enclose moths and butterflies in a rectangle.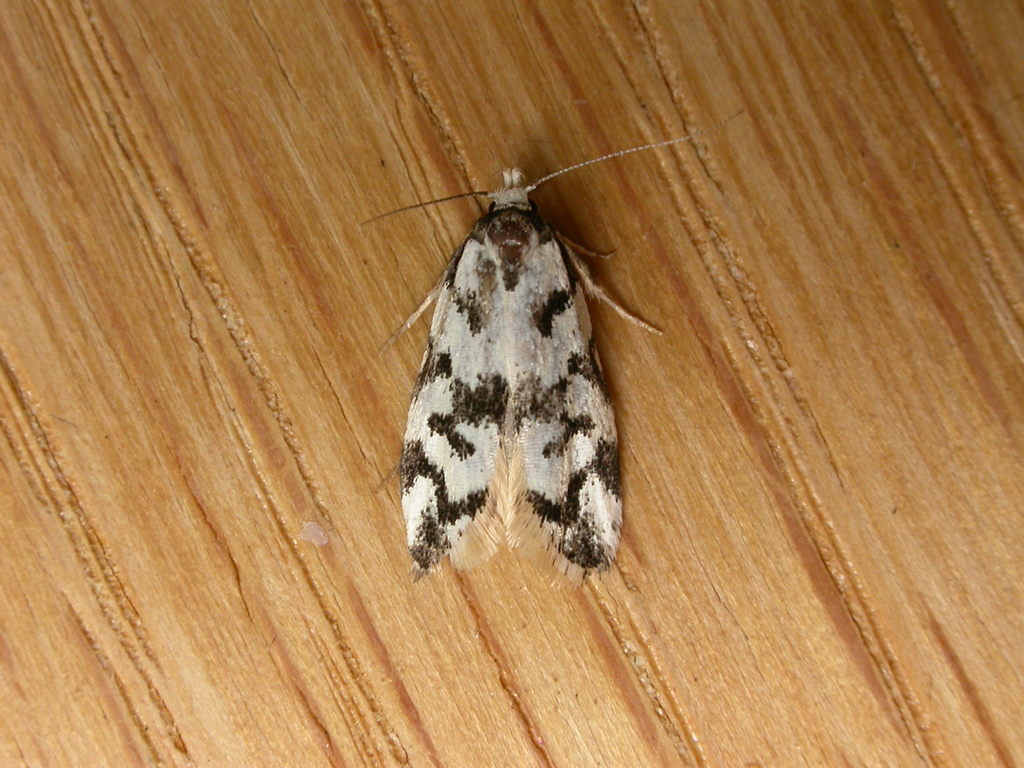
pyautogui.locateOnScreen(357, 109, 748, 586).
